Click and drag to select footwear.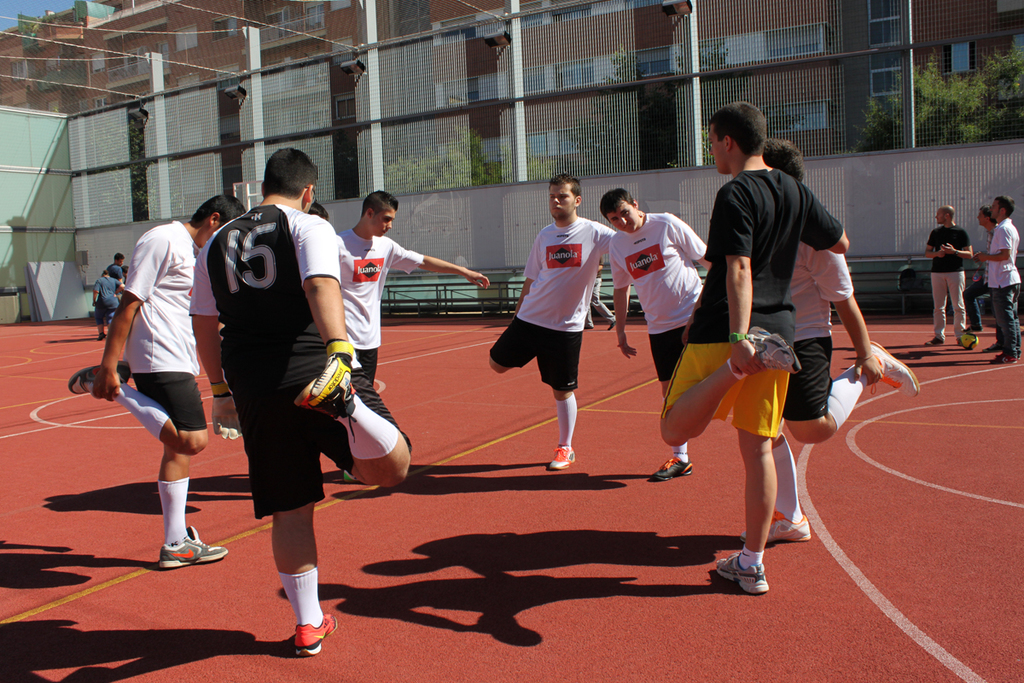
Selection: rect(547, 441, 578, 468).
